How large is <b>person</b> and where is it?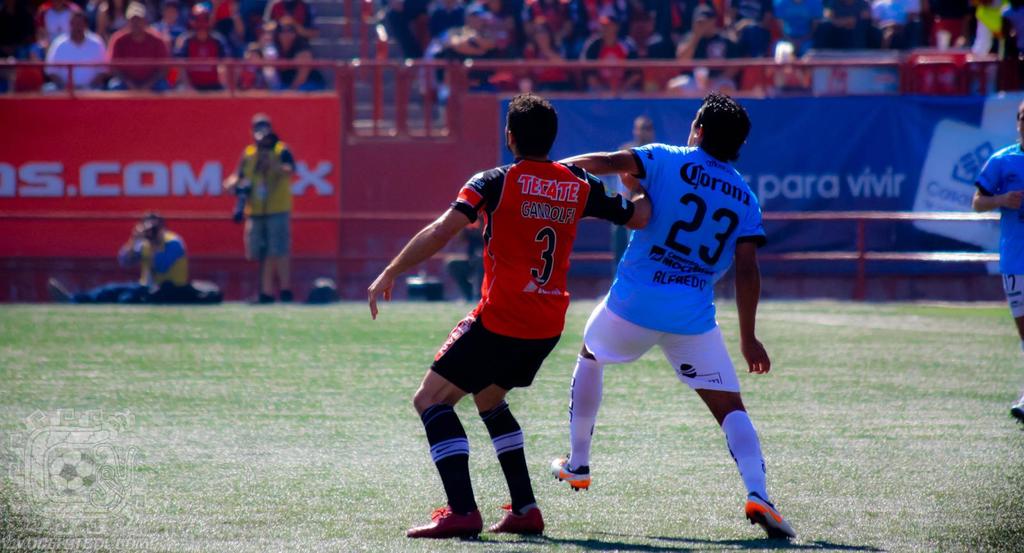
Bounding box: (552, 88, 799, 541).
